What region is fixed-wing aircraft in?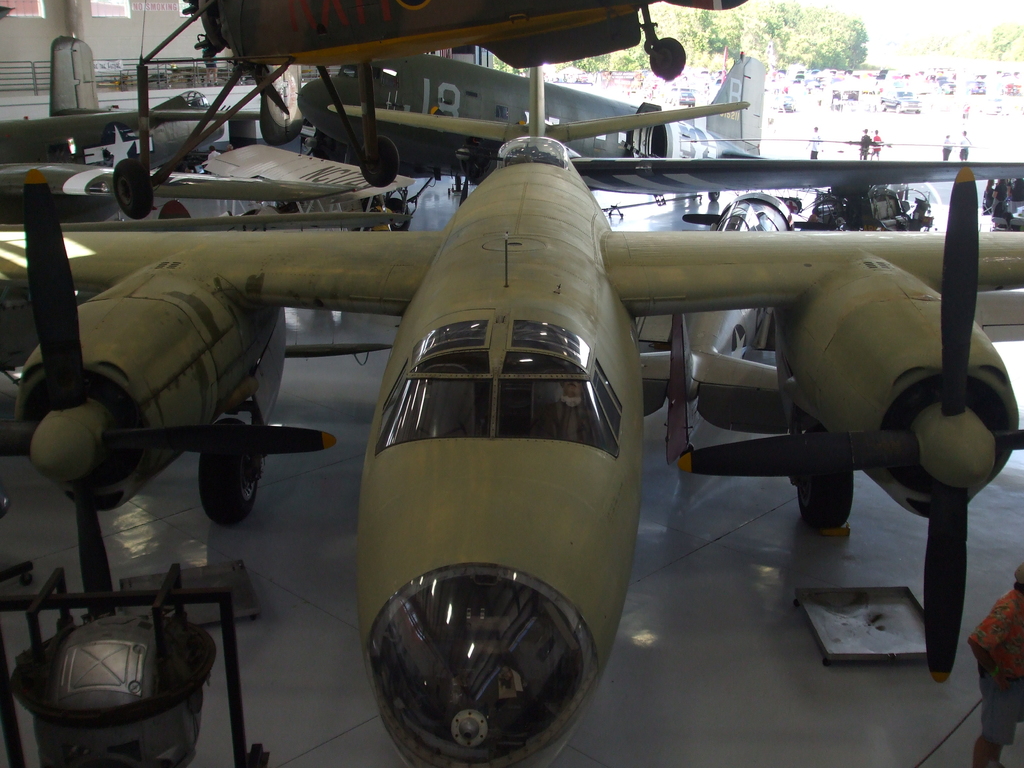
[x1=0, y1=38, x2=1023, y2=767].
